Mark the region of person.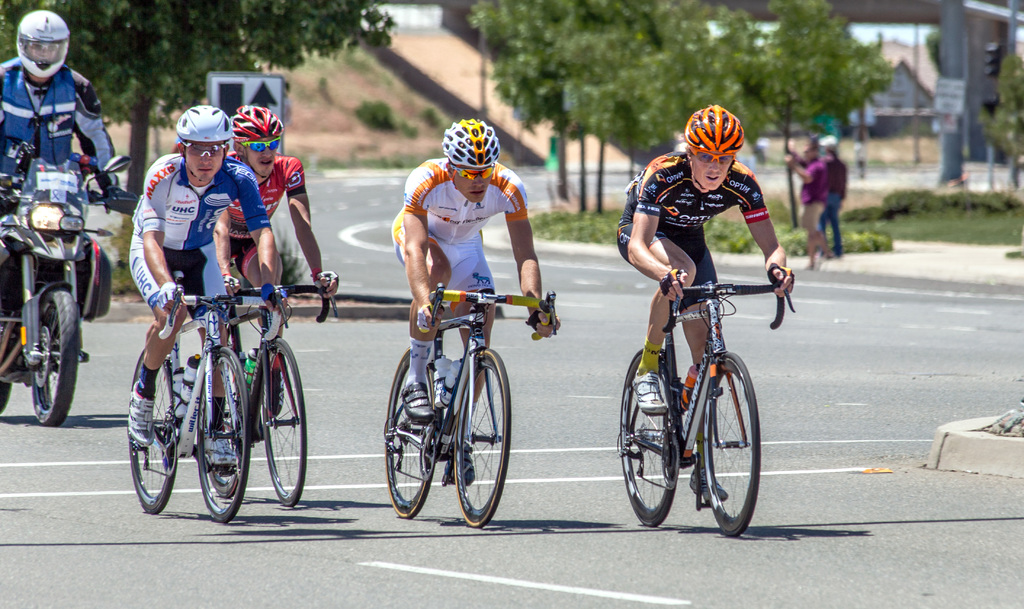
Region: {"left": 788, "top": 134, "right": 831, "bottom": 264}.
